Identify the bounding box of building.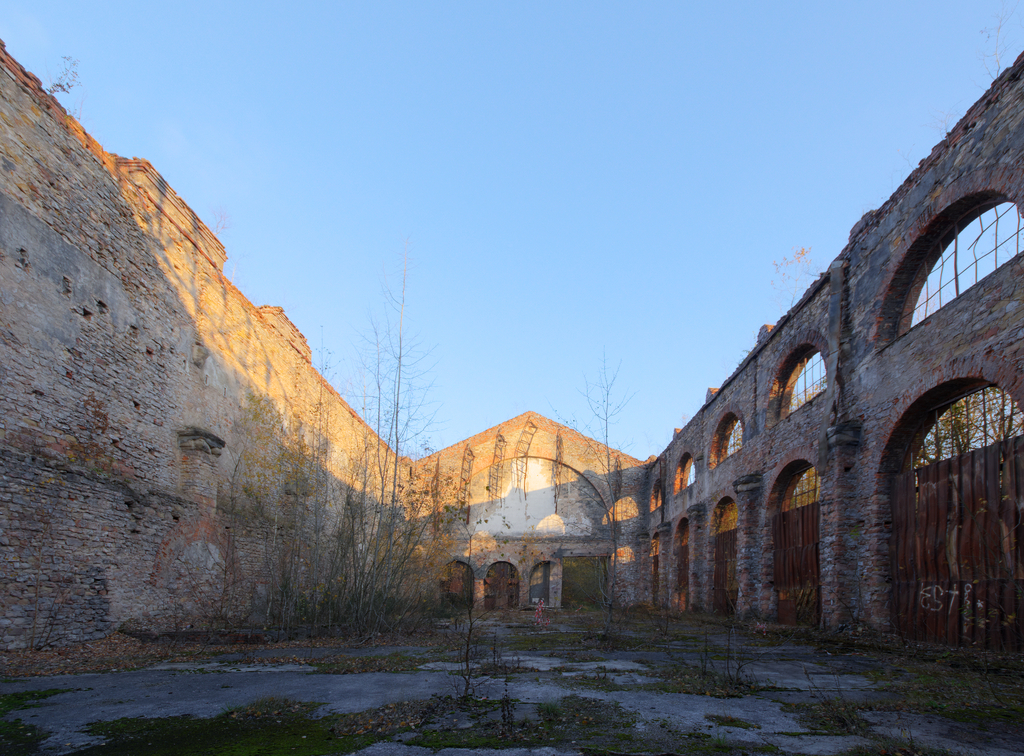
[x1=6, y1=42, x2=1023, y2=679].
